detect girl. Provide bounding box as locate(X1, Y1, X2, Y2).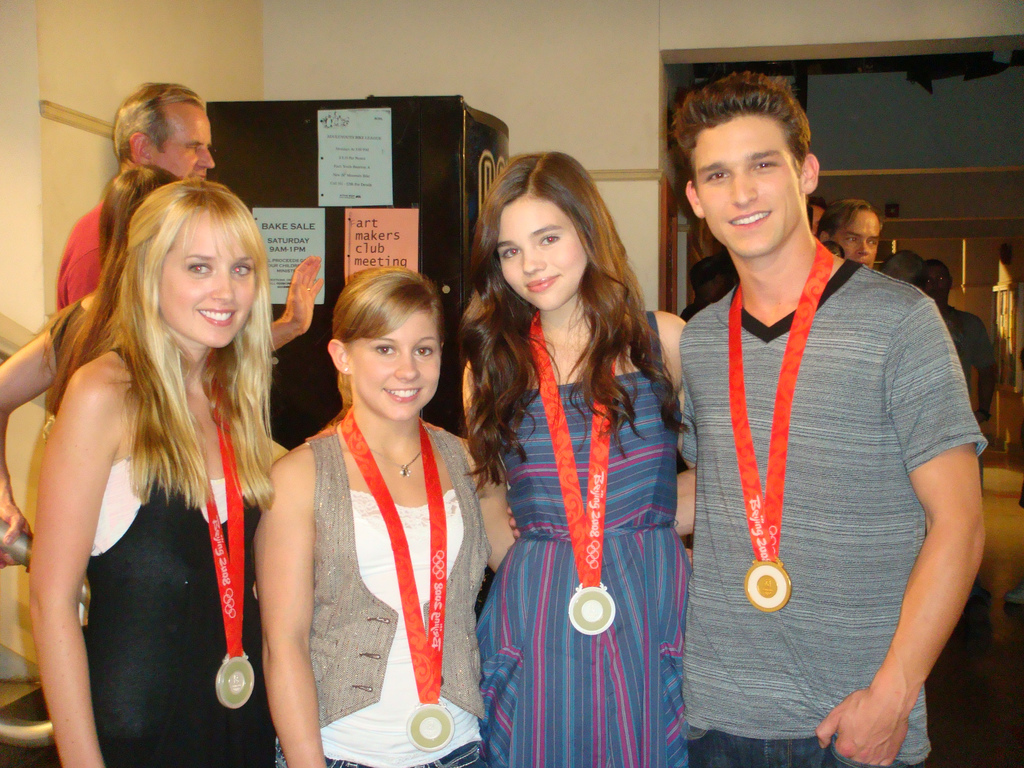
locate(29, 182, 523, 767).
